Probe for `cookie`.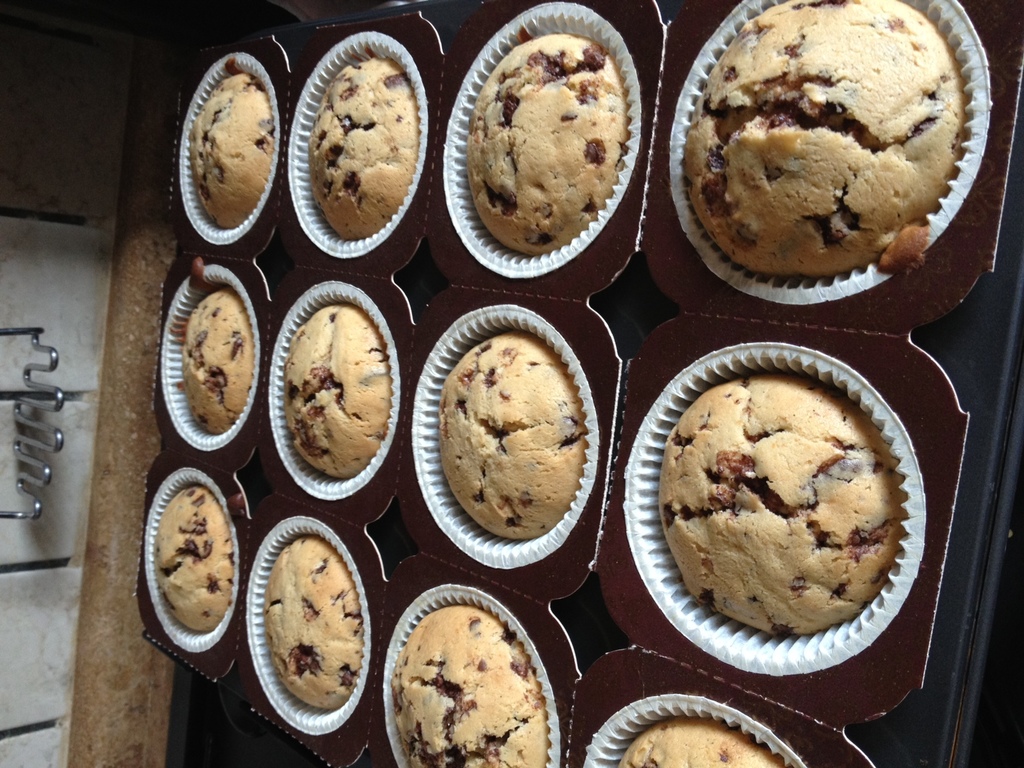
Probe result: box(390, 605, 547, 767).
